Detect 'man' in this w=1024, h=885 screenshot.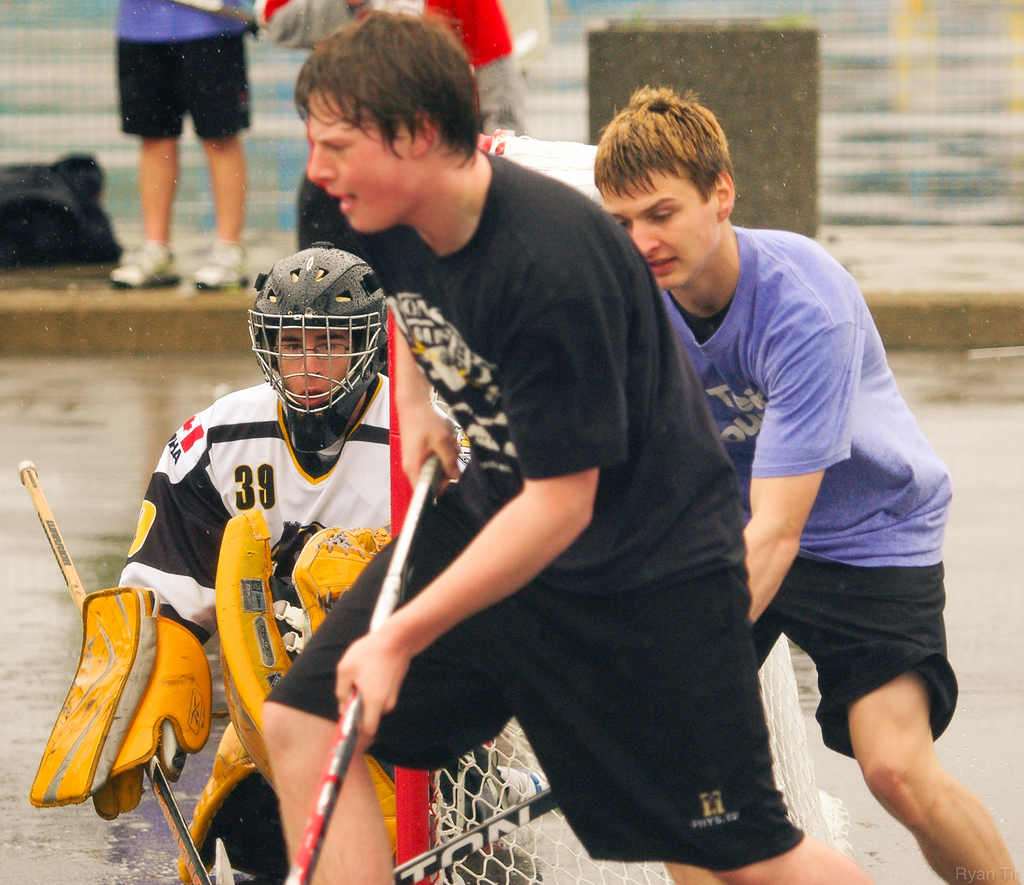
Detection: Rect(259, 0, 872, 884).
